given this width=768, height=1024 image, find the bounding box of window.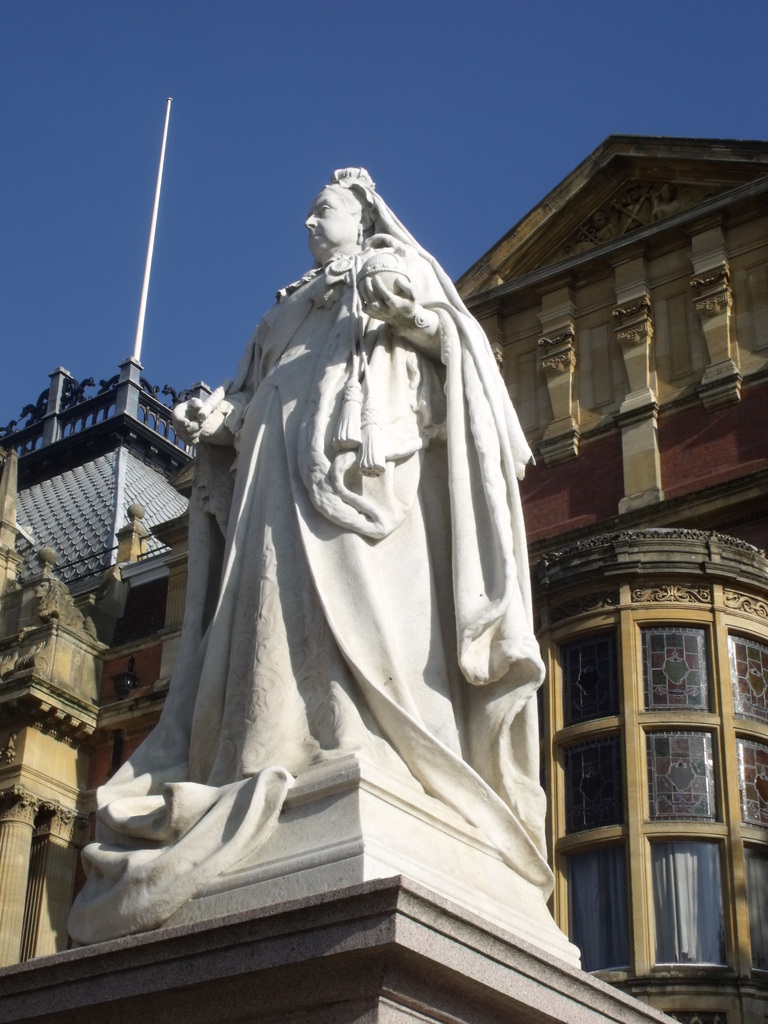
l=534, t=612, r=767, b=977.
